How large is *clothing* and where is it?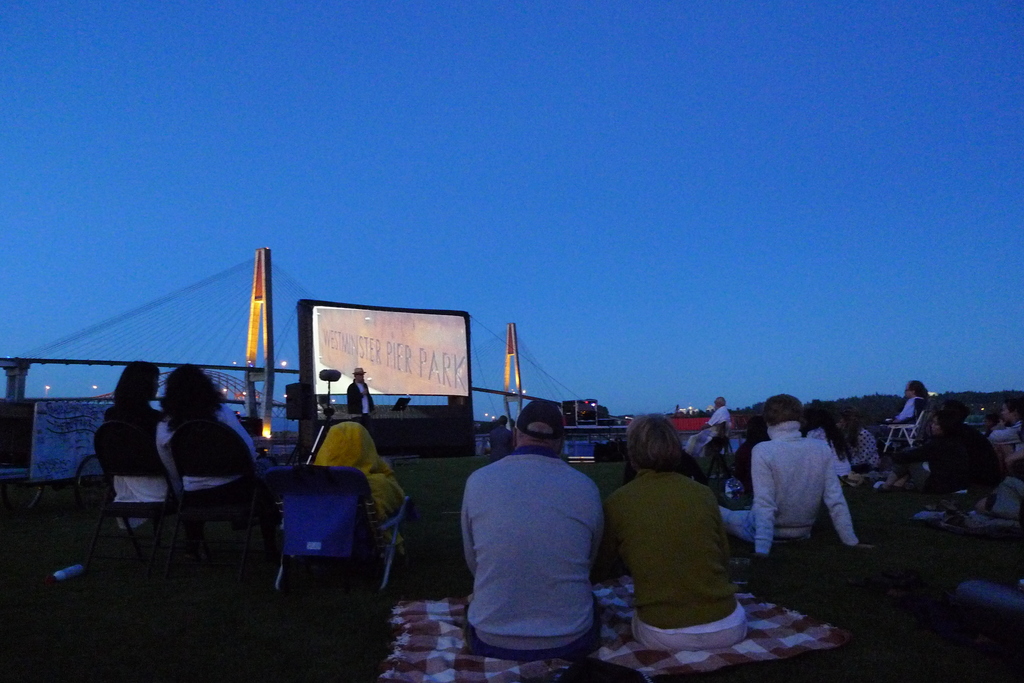
Bounding box: (990,417,1023,442).
